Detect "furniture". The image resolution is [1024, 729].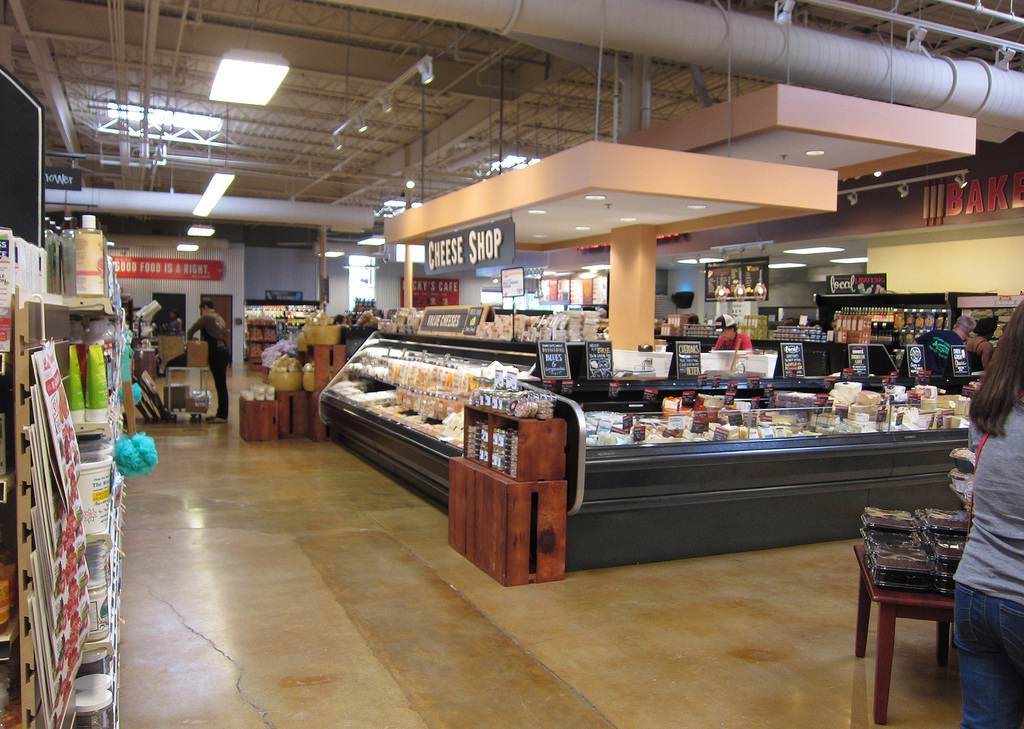
box(851, 546, 956, 724).
